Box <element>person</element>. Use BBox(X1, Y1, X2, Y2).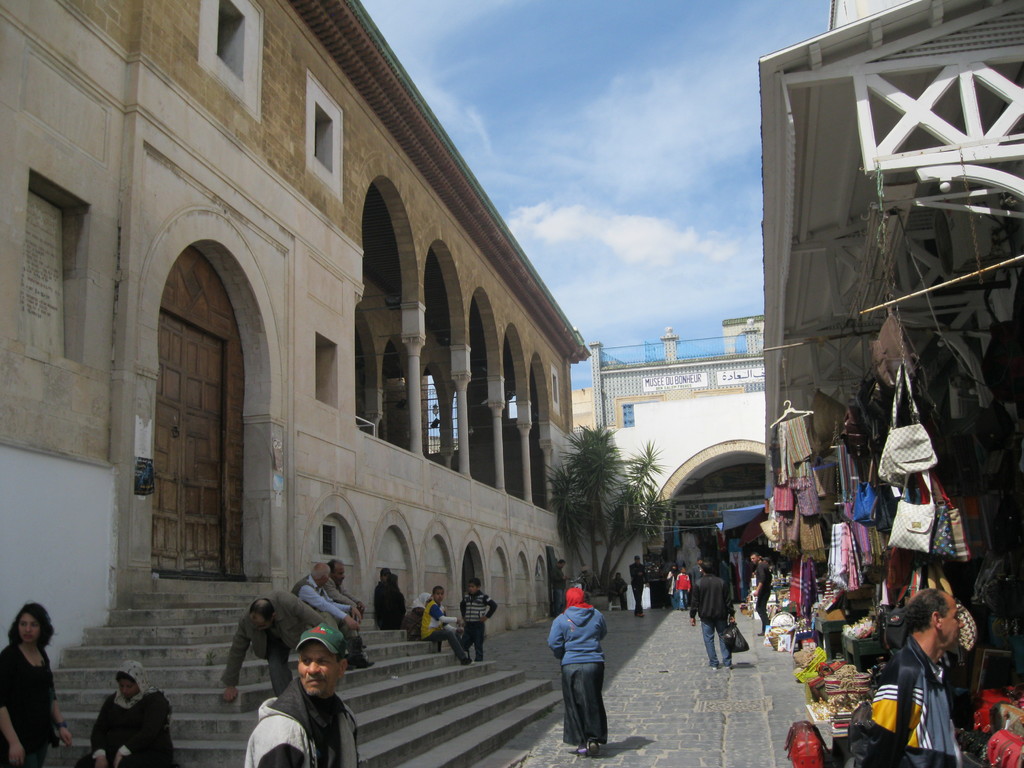
BBox(607, 573, 626, 614).
